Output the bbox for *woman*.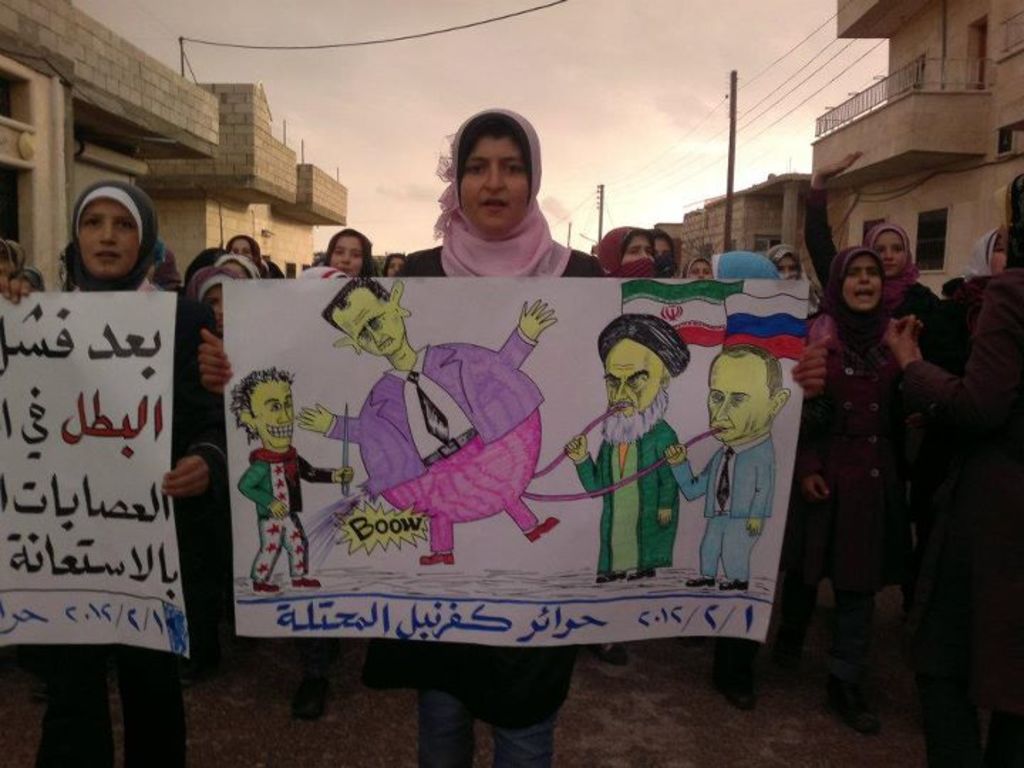
(left=0, top=182, right=220, bottom=767).
